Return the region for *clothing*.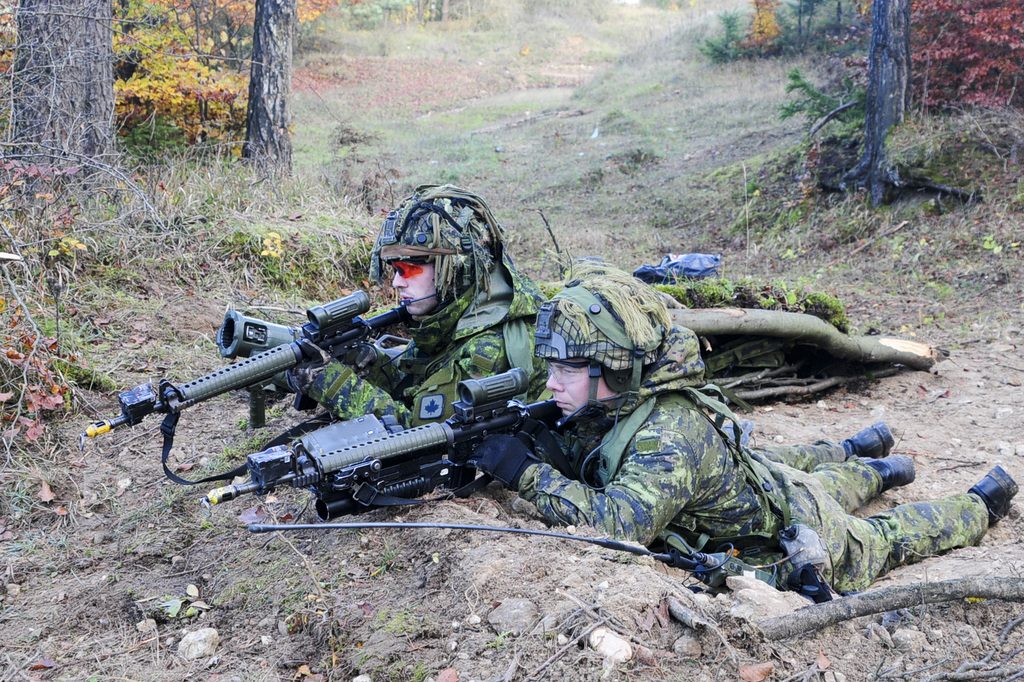
304/274/539/427.
